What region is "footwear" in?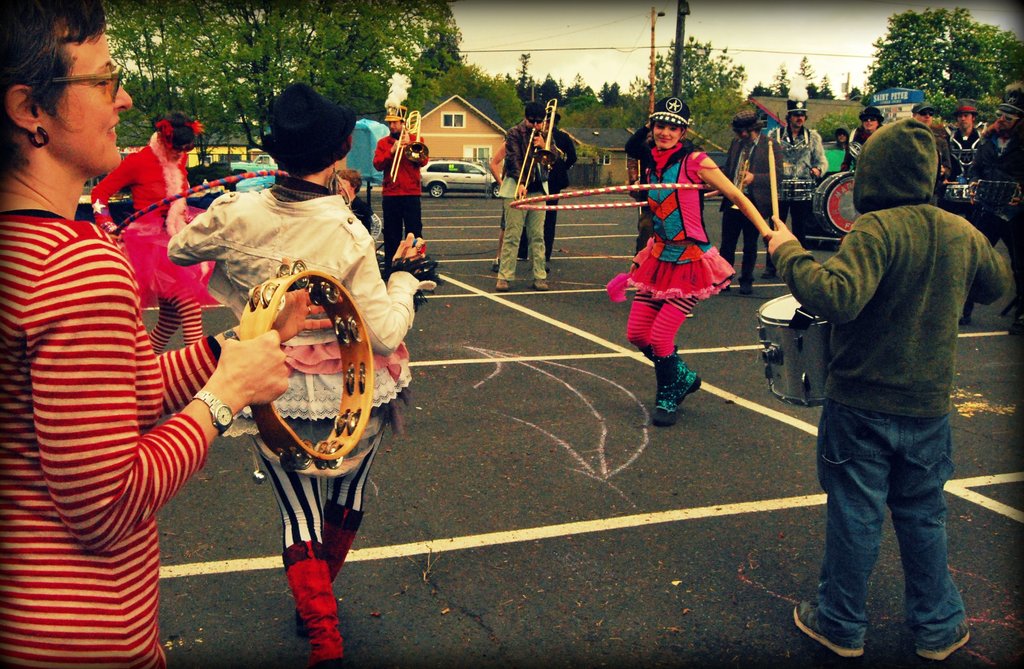
box=[491, 279, 507, 288].
